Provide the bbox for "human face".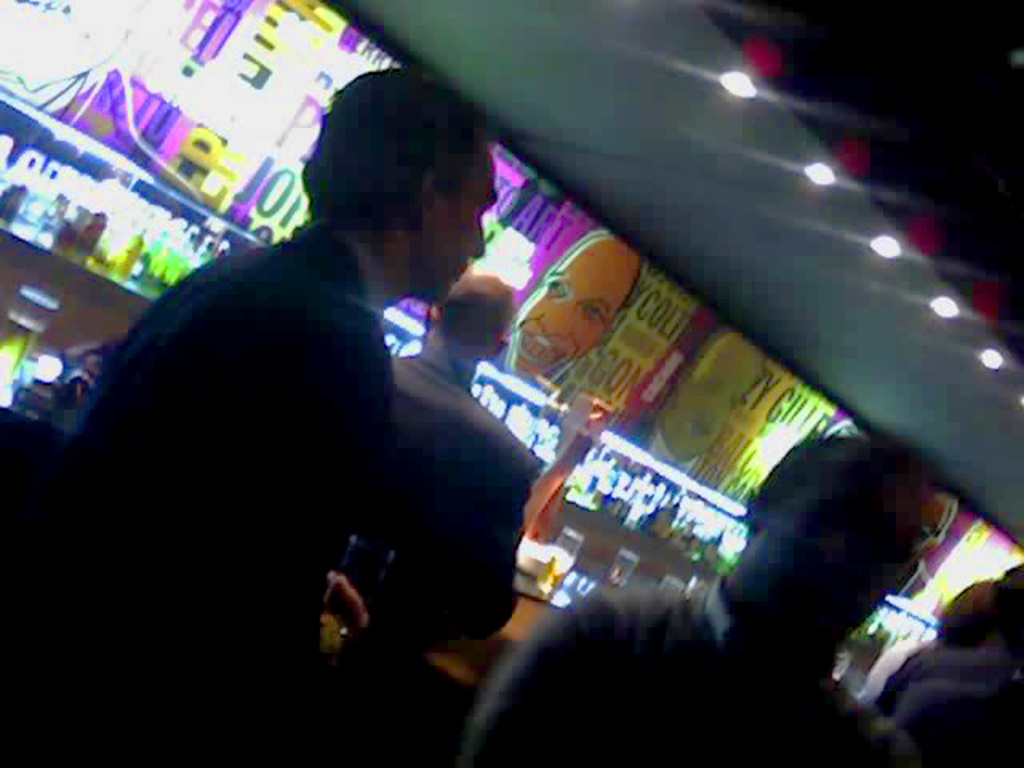
514, 234, 640, 366.
